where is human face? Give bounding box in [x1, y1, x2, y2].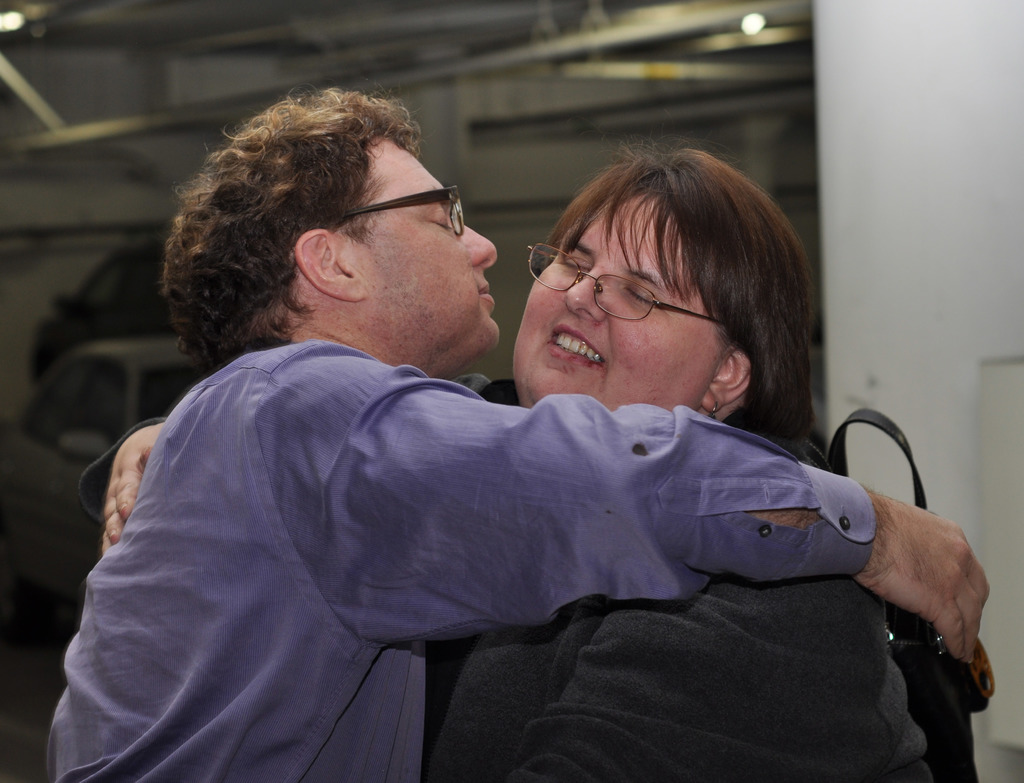
[363, 140, 501, 349].
